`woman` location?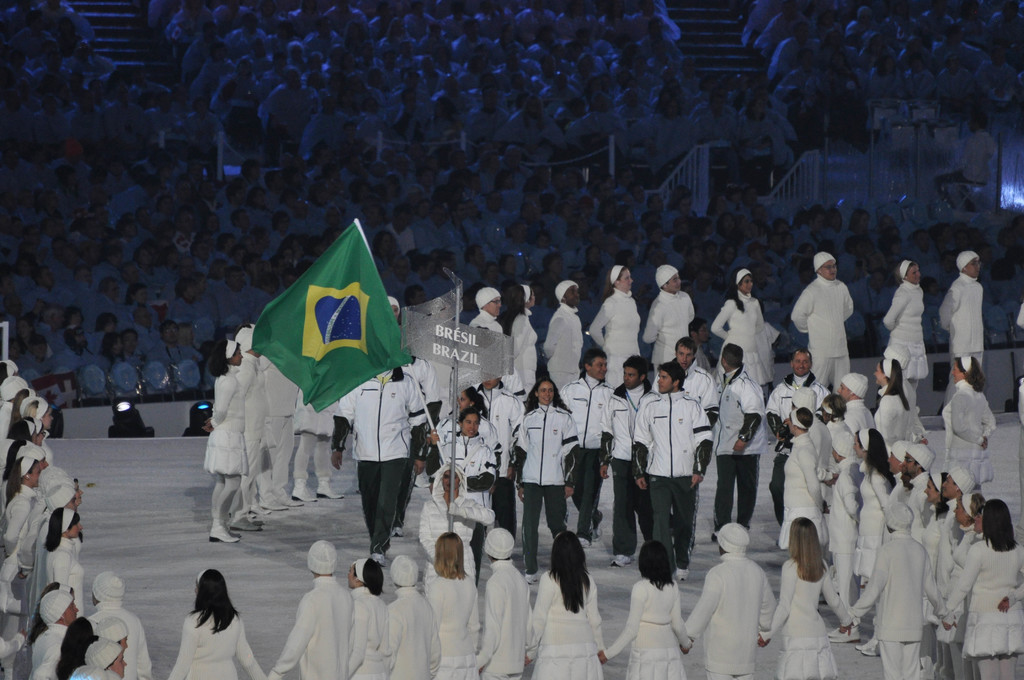
bbox(204, 337, 250, 543)
